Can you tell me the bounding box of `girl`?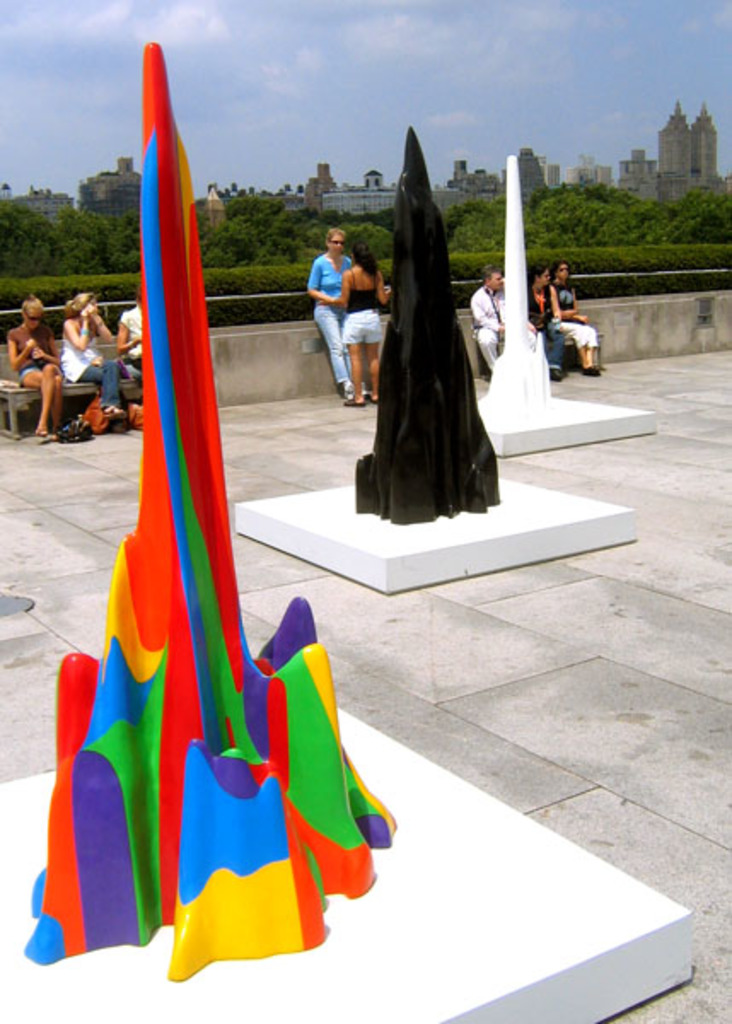
left=53, top=290, right=125, bottom=432.
